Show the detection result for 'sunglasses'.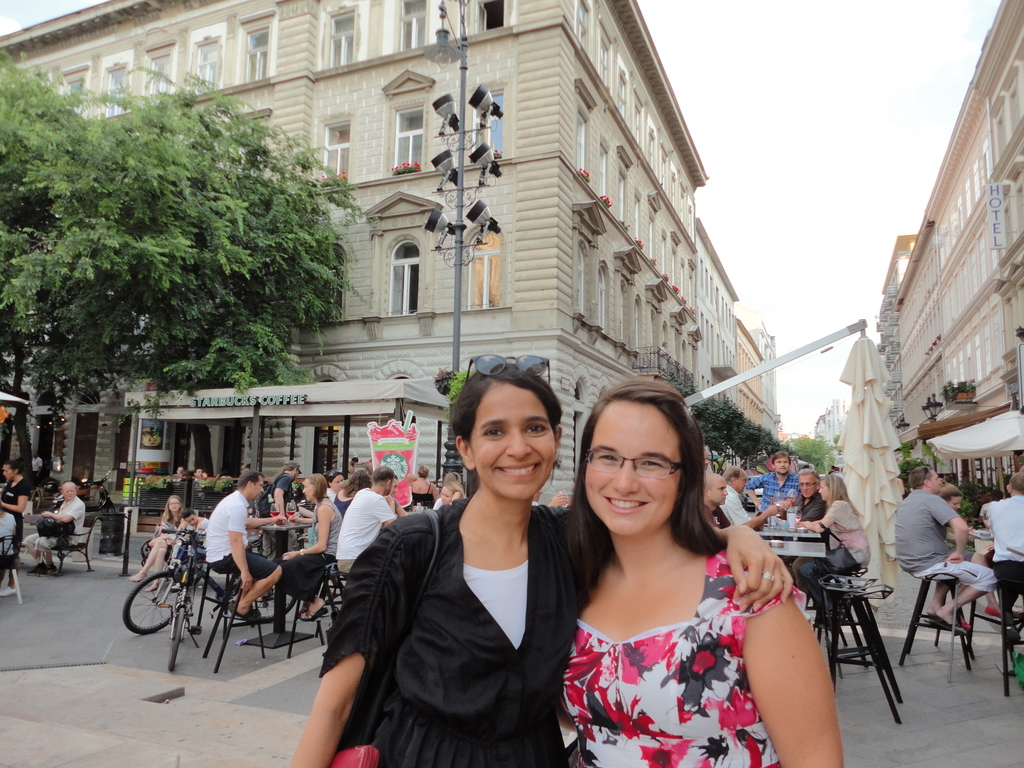
rect(466, 356, 554, 384).
